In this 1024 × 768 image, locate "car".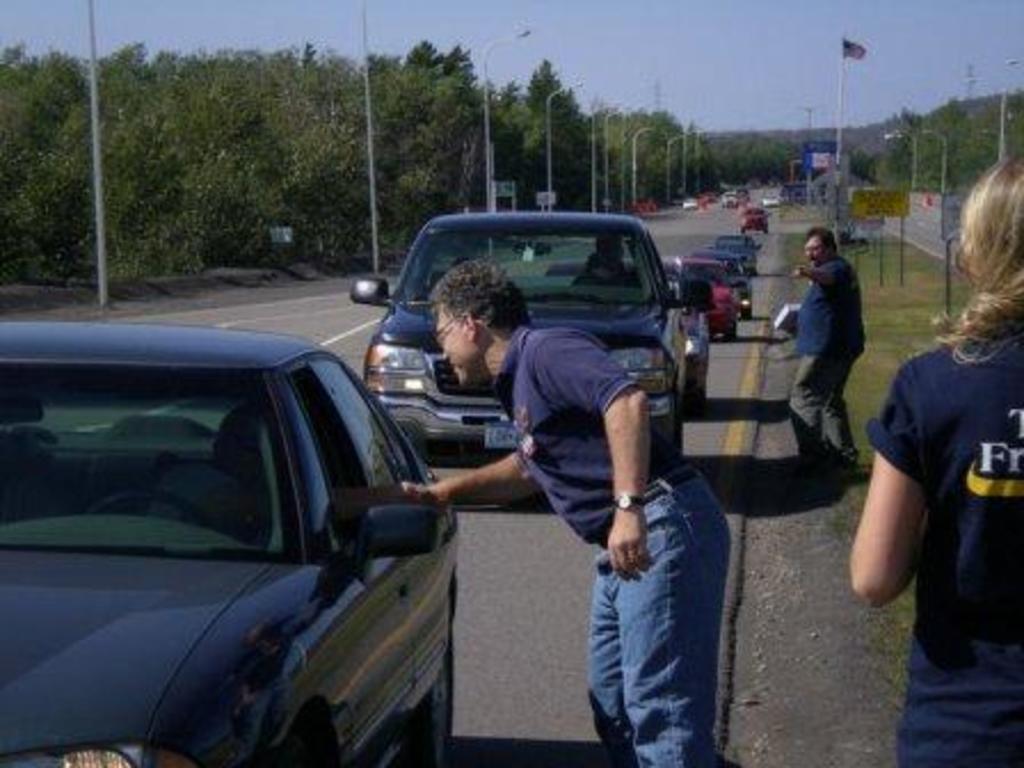
Bounding box: <box>690,254,736,343</box>.
